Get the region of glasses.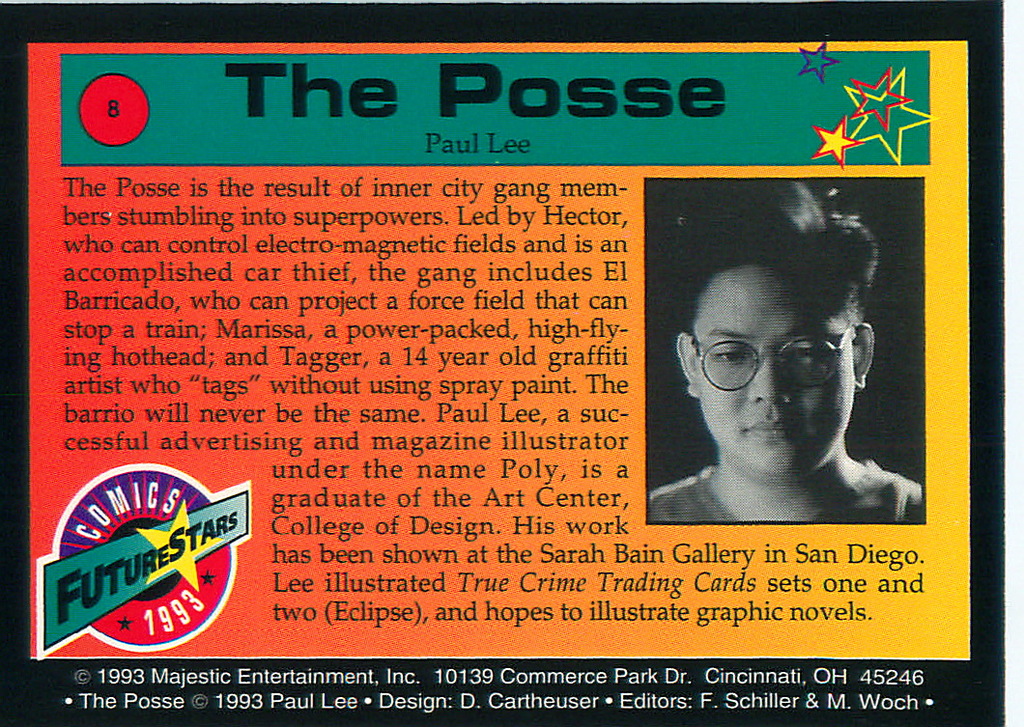
675 322 872 402.
